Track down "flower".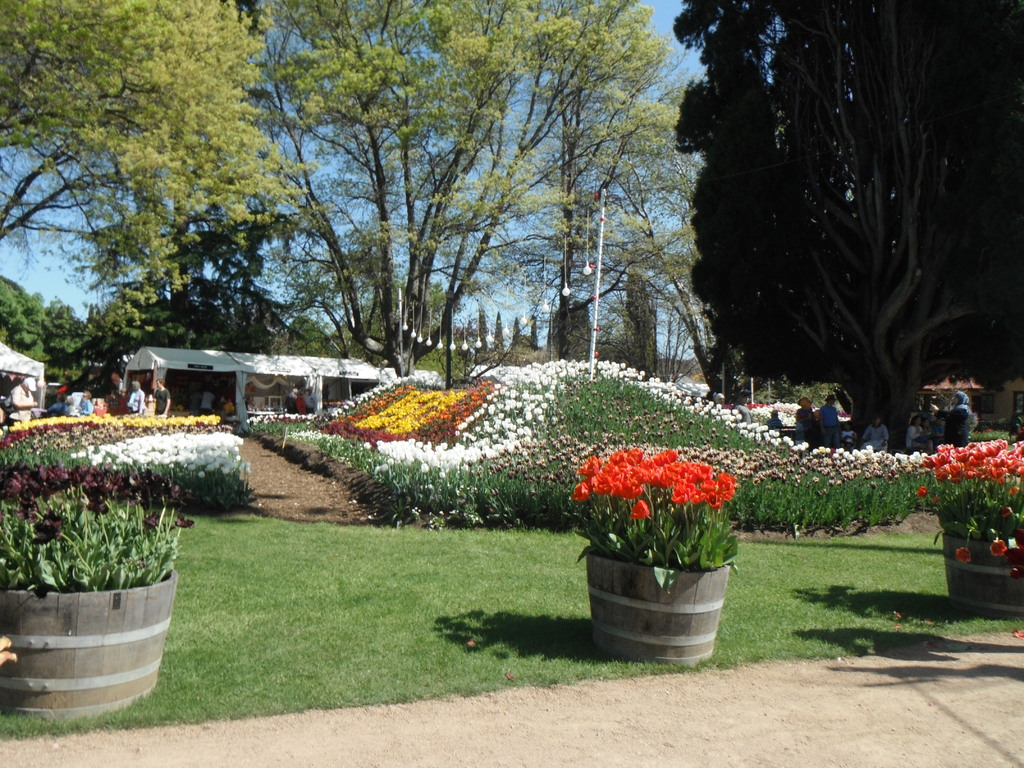
Tracked to 1004:507:1009:516.
